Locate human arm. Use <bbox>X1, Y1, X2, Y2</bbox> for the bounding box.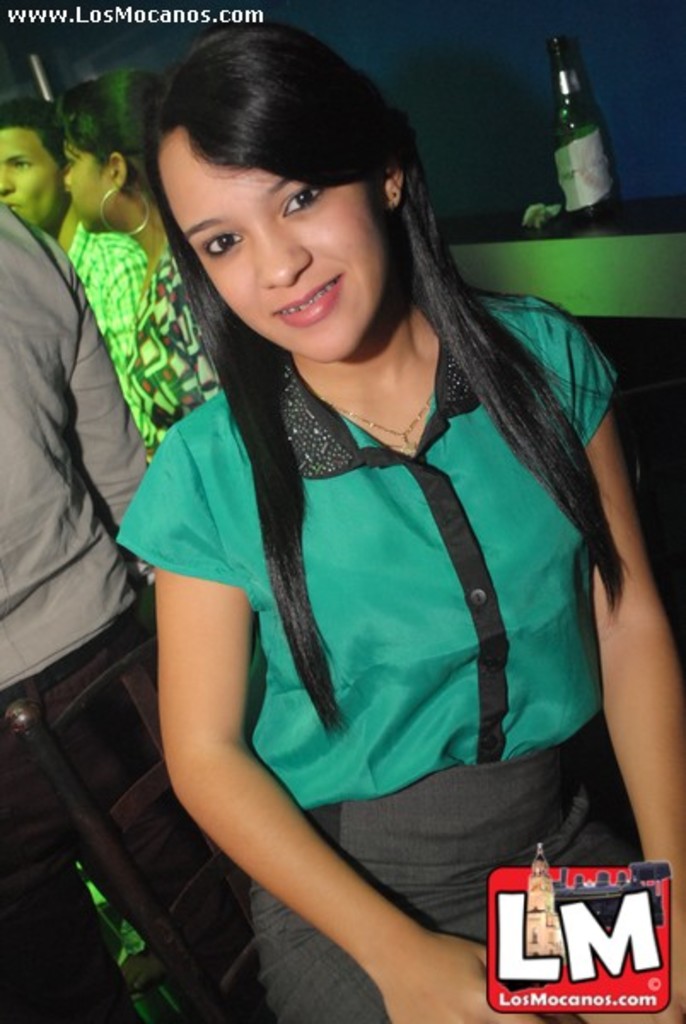
<bbox>26, 222, 150, 579</bbox>.
